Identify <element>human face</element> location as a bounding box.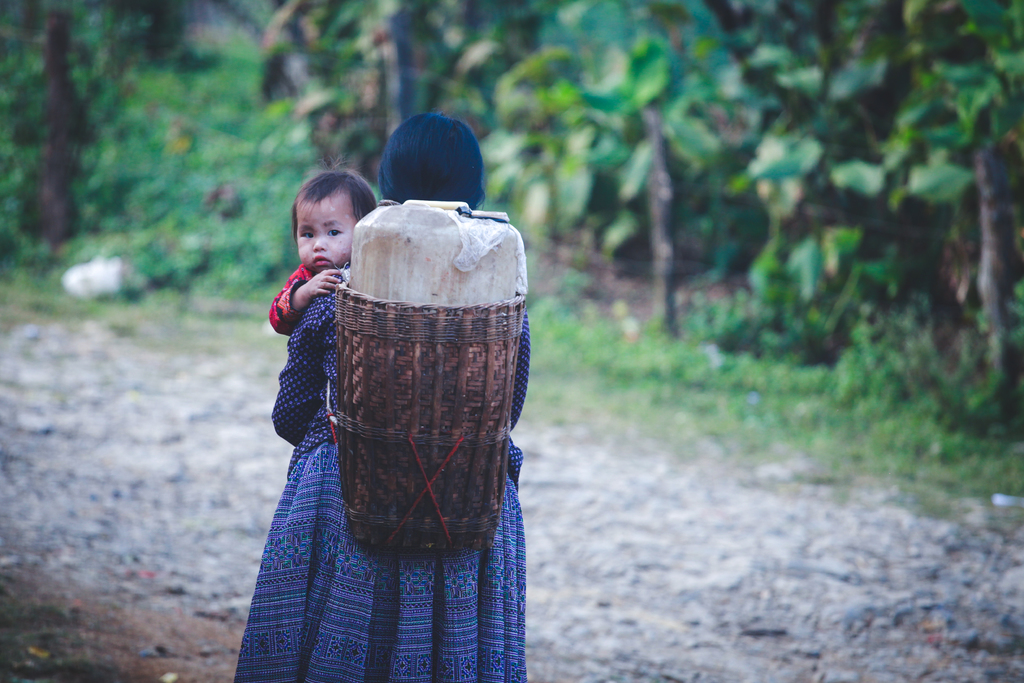
bbox=[292, 199, 358, 276].
